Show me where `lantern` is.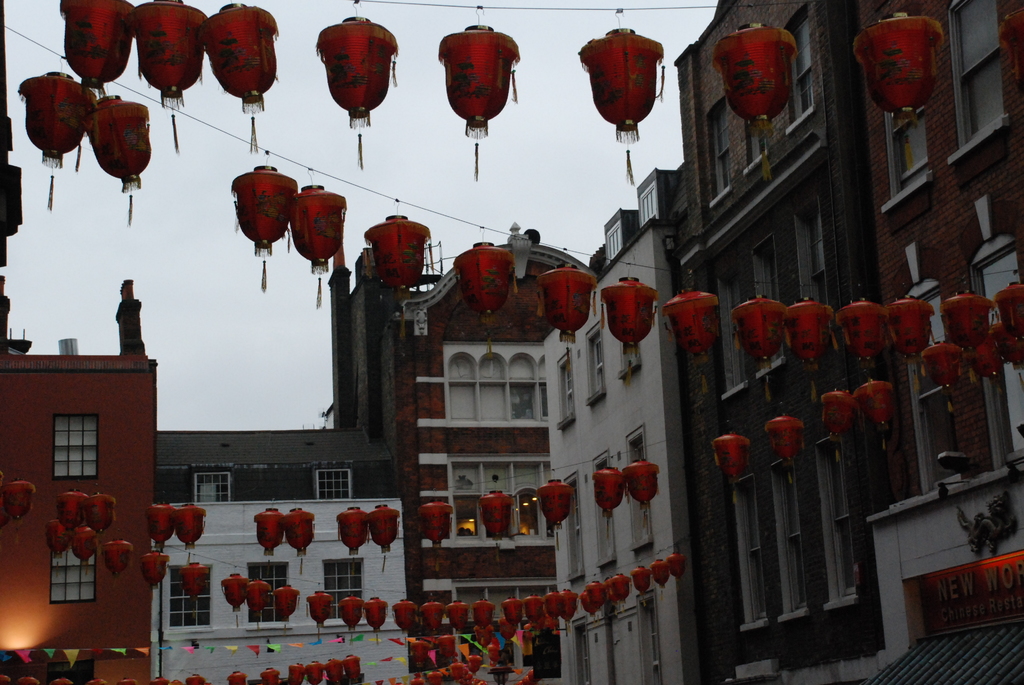
`lantern` is at [x1=219, y1=572, x2=246, y2=622].
